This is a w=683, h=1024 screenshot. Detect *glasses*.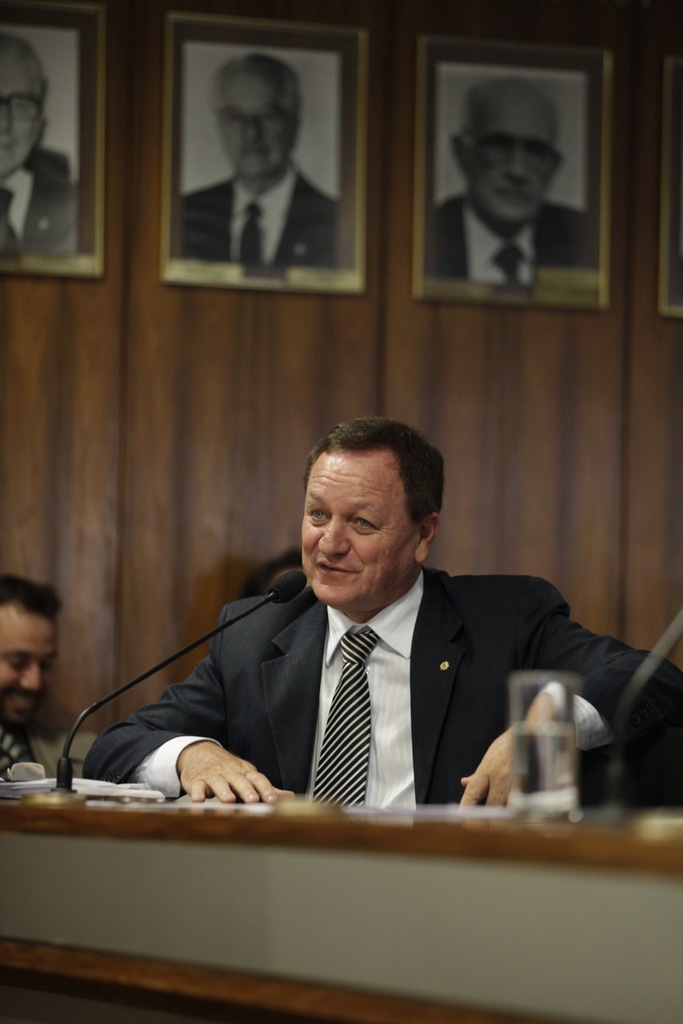
BBox(456, 140, 561, 170).
